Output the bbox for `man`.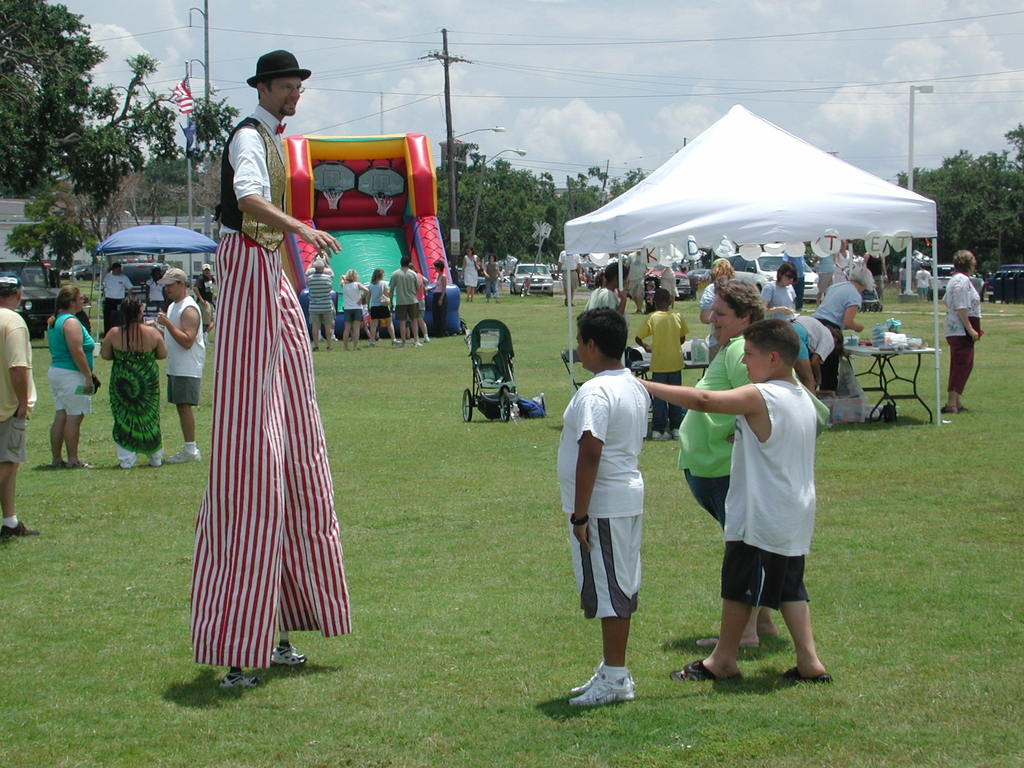
(625, 246, 652, 316).
